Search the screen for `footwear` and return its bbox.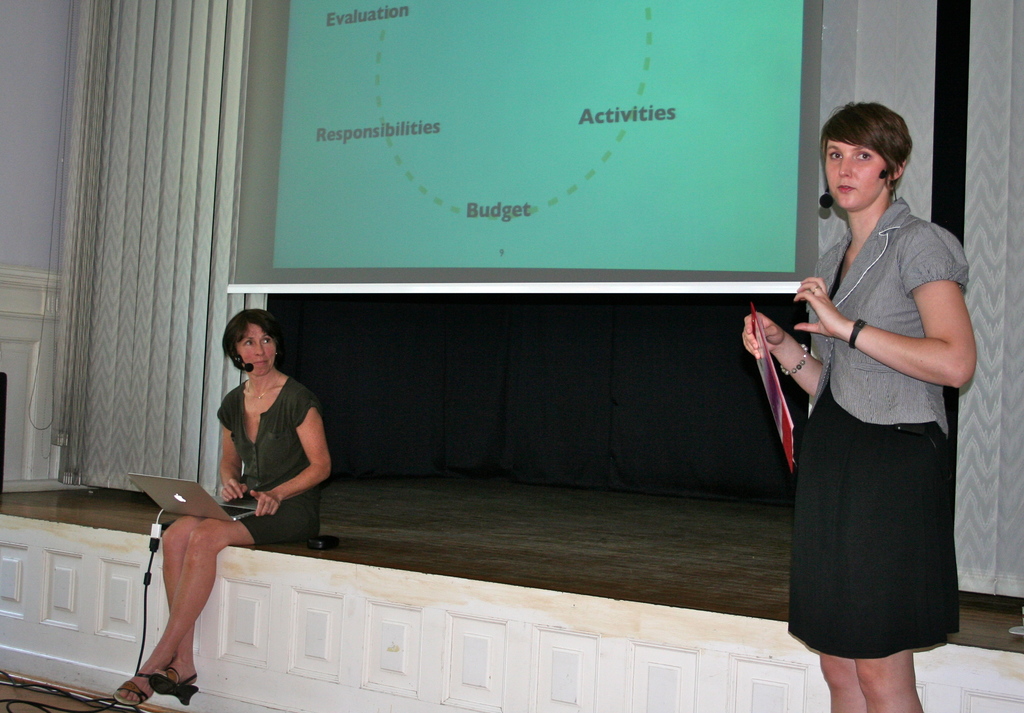
Found: pyautogui.locateOnScreen(149, 668, 199, 701).
